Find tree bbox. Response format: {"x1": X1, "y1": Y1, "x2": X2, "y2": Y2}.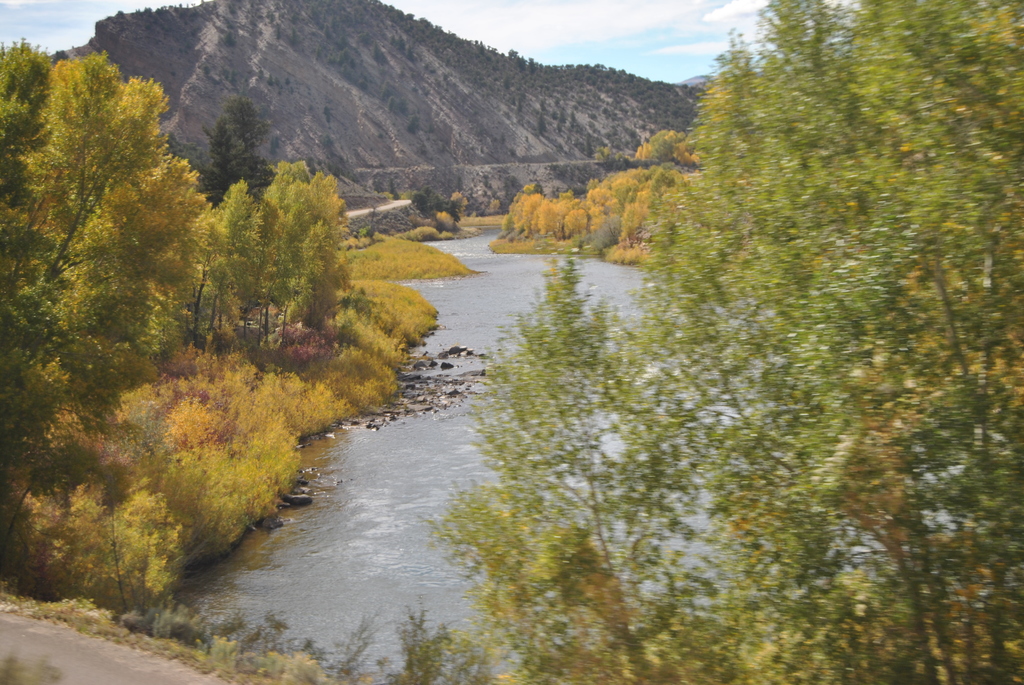
{"x1": 186, "y1": 159, "x2": 283, "y2": 392}.
